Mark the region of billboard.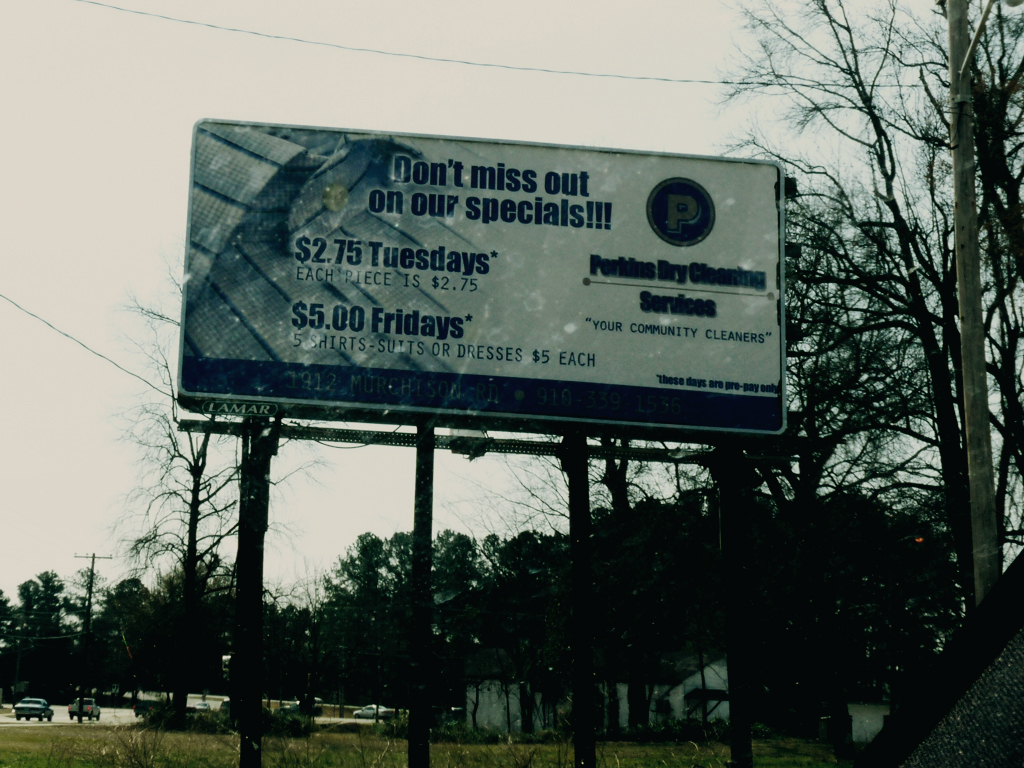
Region: [x1=157, y1=119, x2=782, y2=471].
